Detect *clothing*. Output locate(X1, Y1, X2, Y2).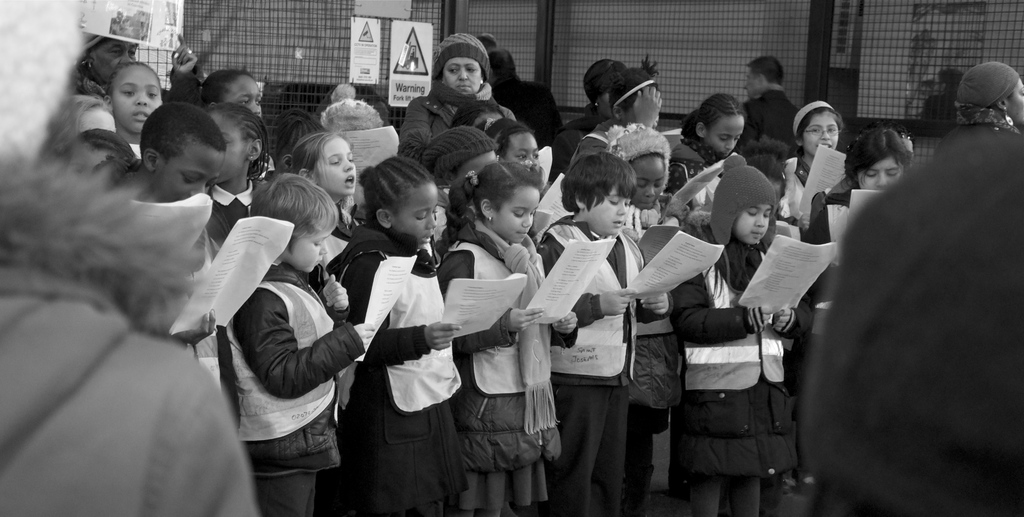
locate(539, 213, 657, 516).
